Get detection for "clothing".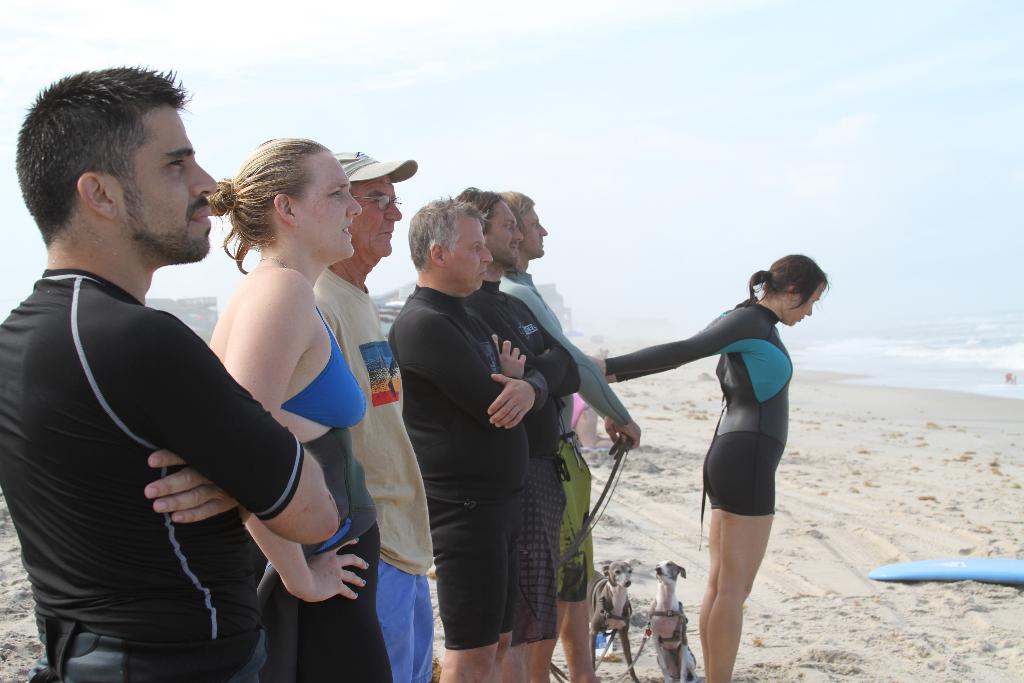
Detection: <bbox>467, 277, 580, 646</bbox>.
